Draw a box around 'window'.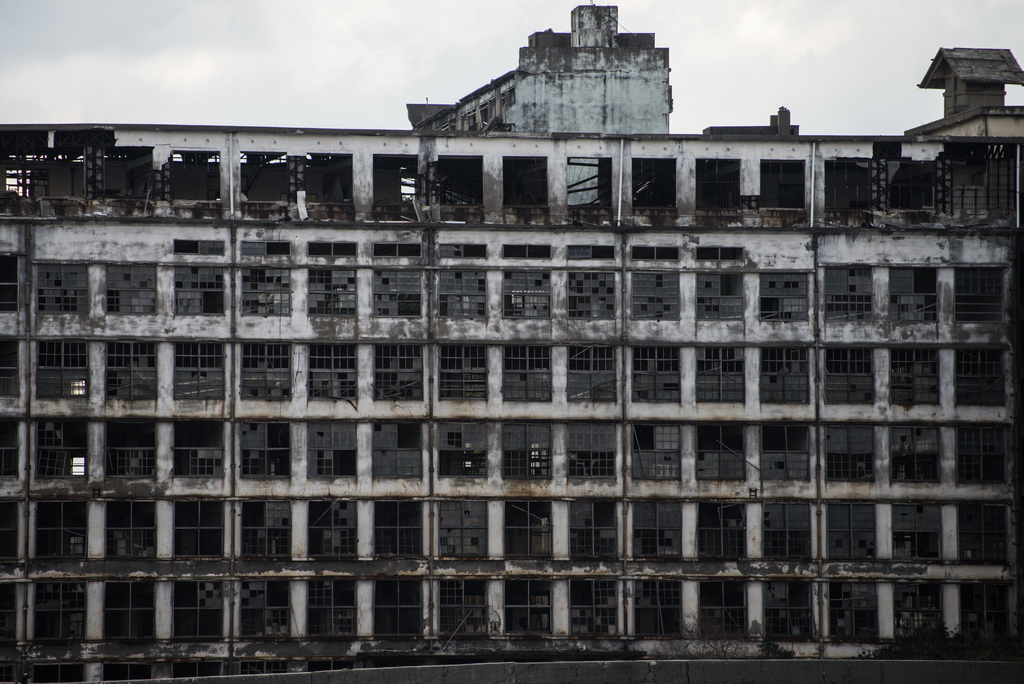
crop(304, 339, 360, 399).
